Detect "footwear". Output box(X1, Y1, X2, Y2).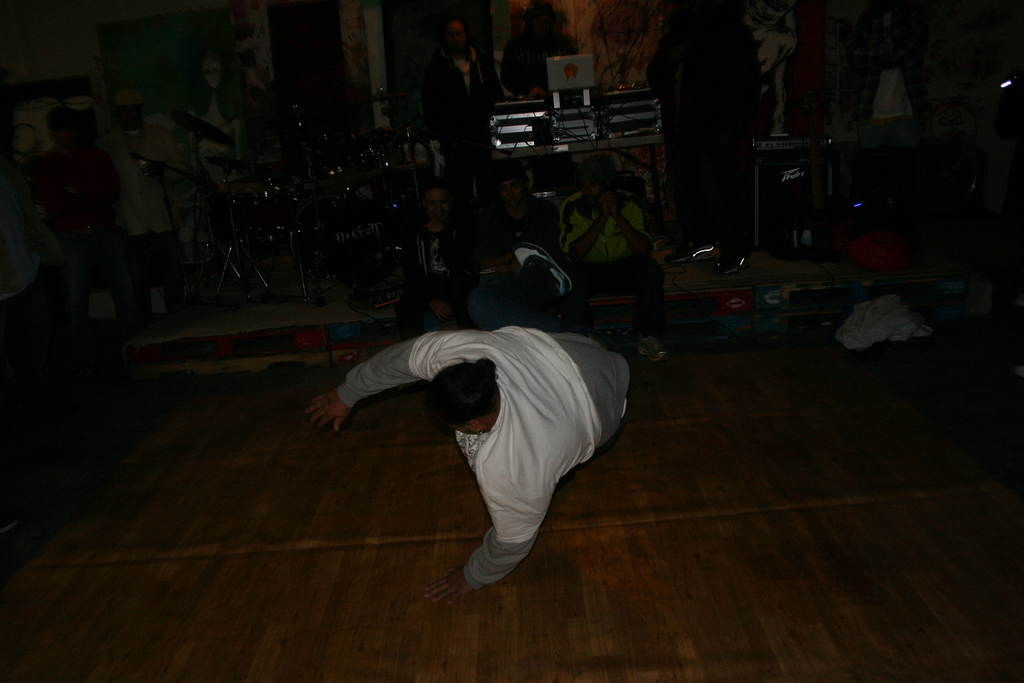
box(515, 244, 575, 294).
